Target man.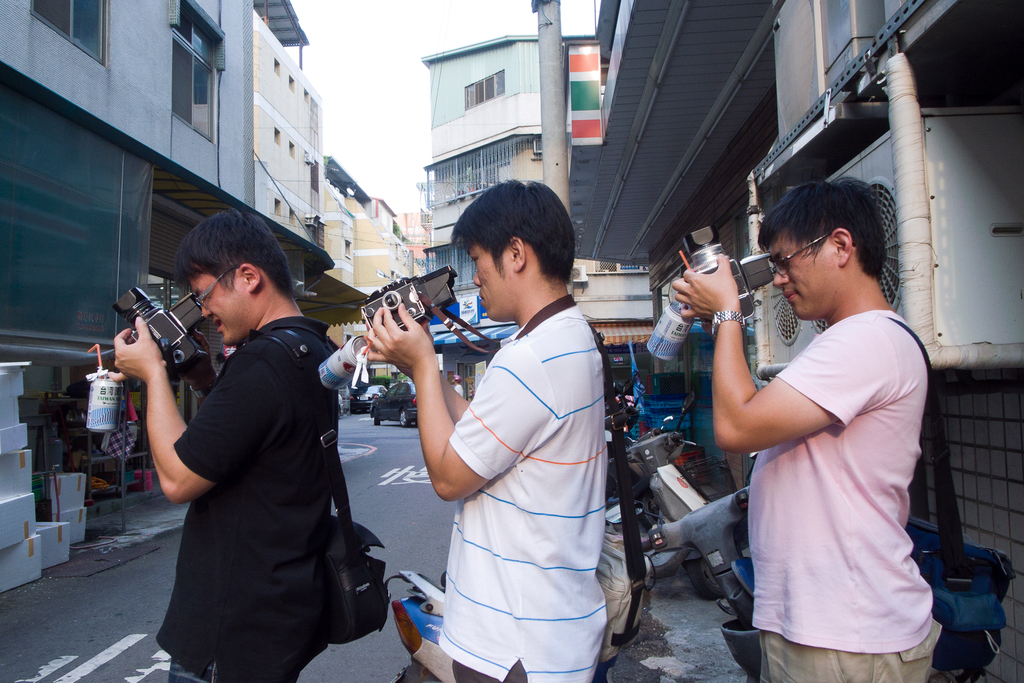
Target region: bbox(119, 206, 369, 666).
